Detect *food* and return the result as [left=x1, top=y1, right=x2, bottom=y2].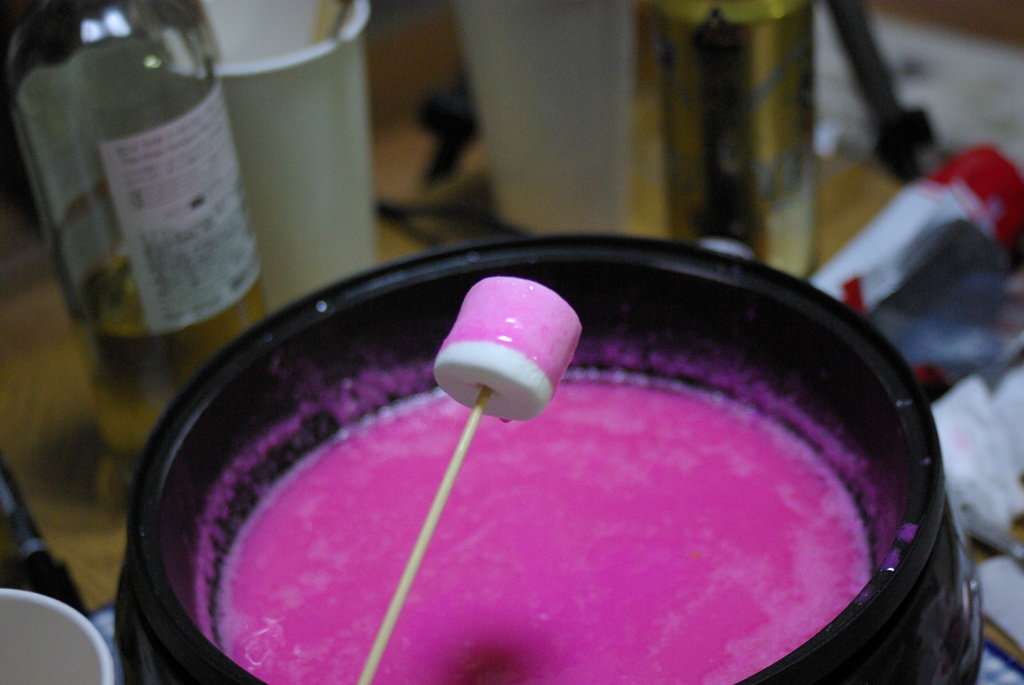
[left=193, top=369, right=913, bottom=684].
